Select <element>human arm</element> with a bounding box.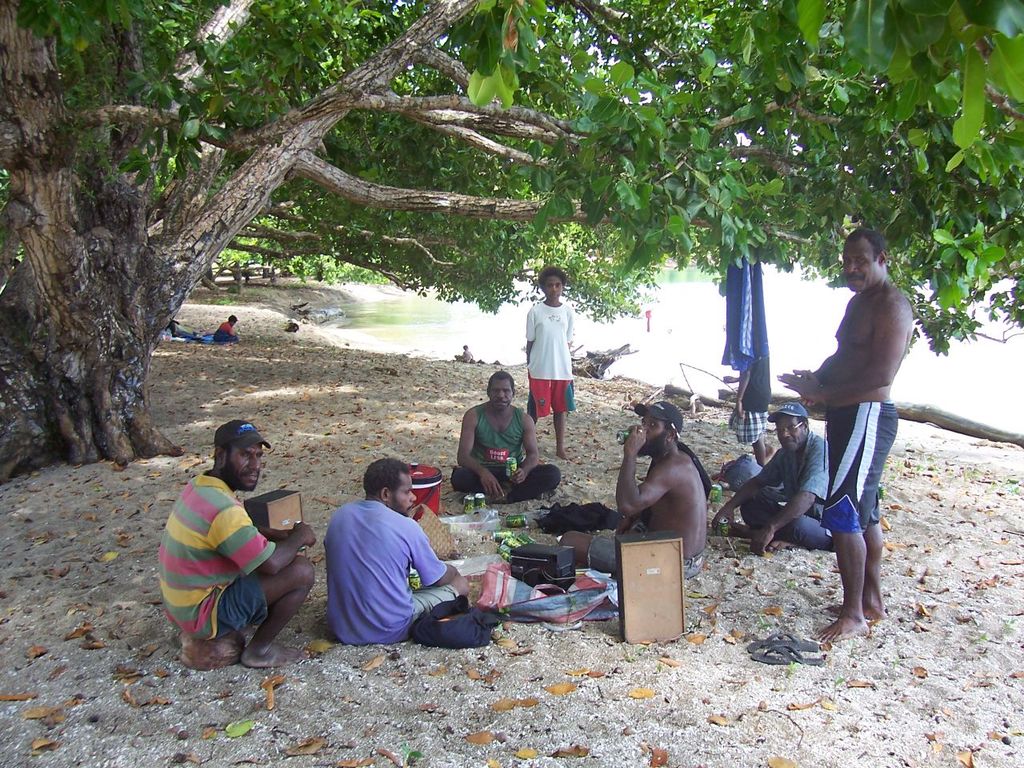
Rect(502, 411, 541, 485).
